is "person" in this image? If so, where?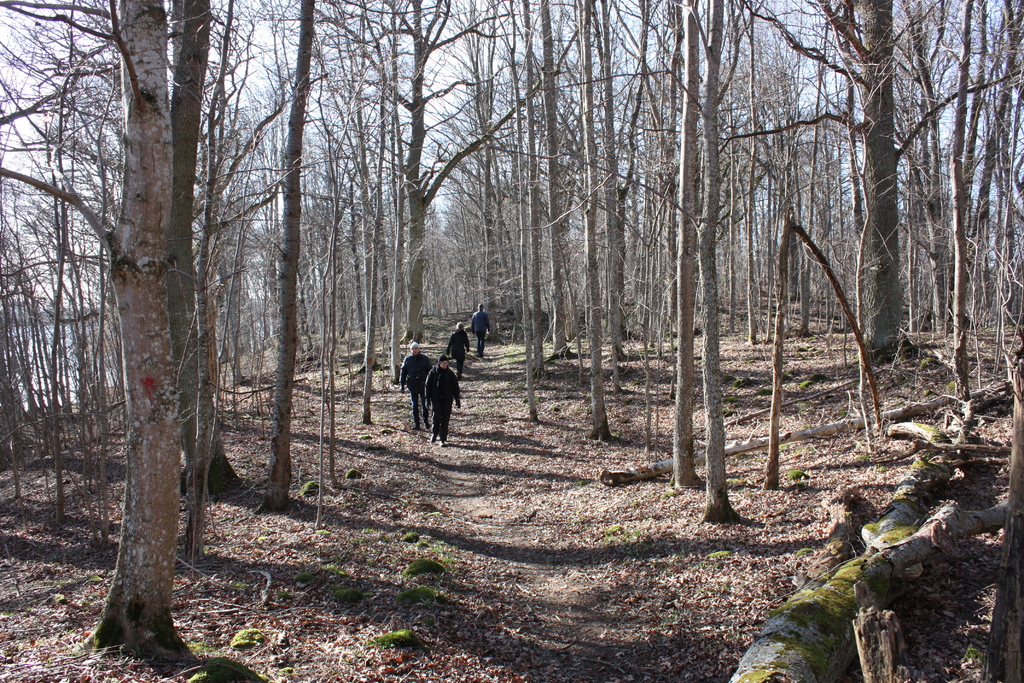
Yes, at 428, 356, 467, 441.
